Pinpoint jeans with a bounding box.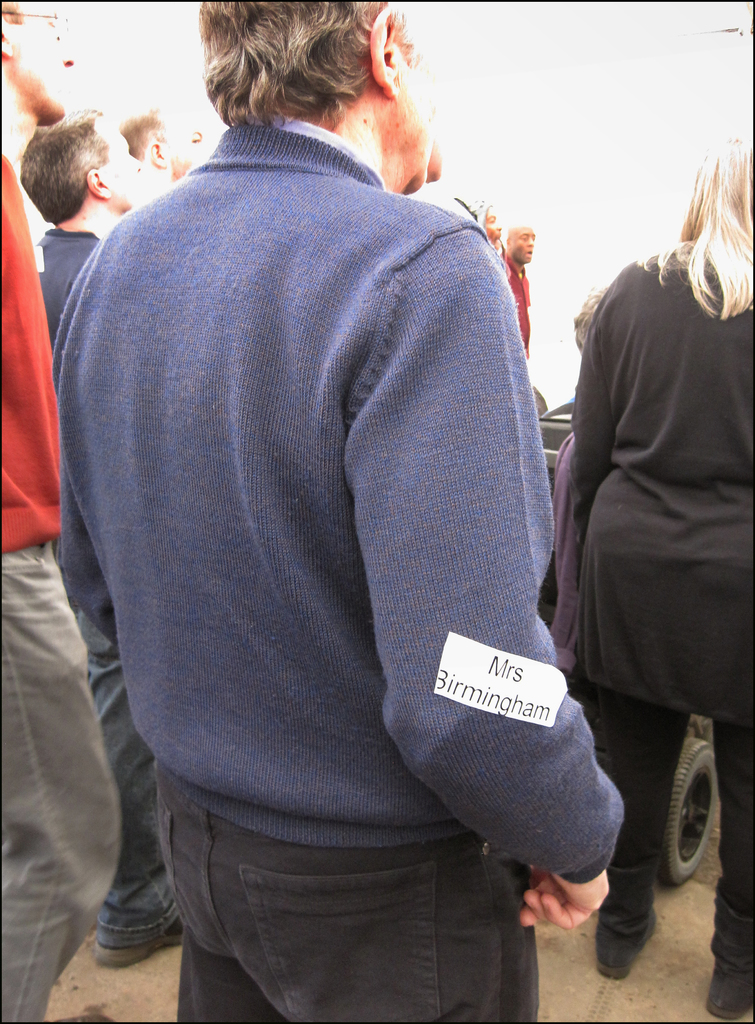
161, 784, 599, 1023.
